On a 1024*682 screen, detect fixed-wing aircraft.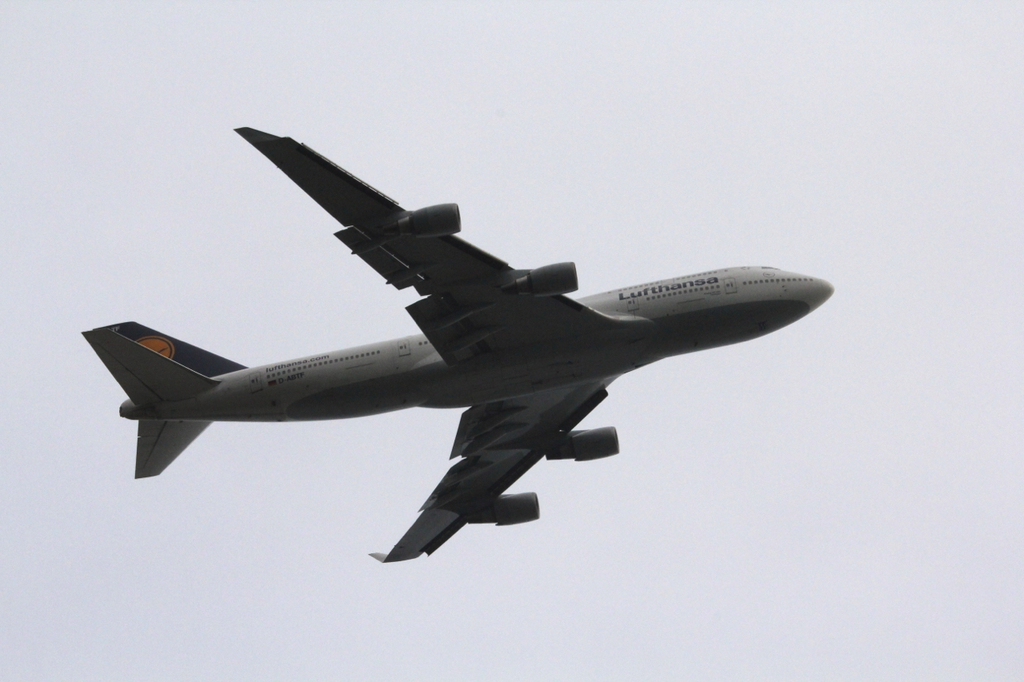
(76, 123, 831, 558).
